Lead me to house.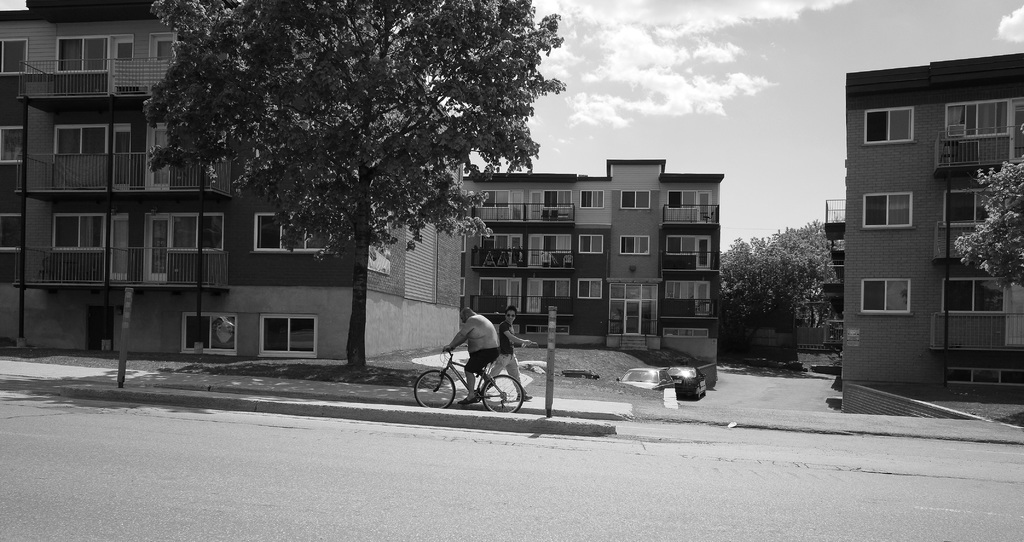
Lead to [450,153,726,360].
